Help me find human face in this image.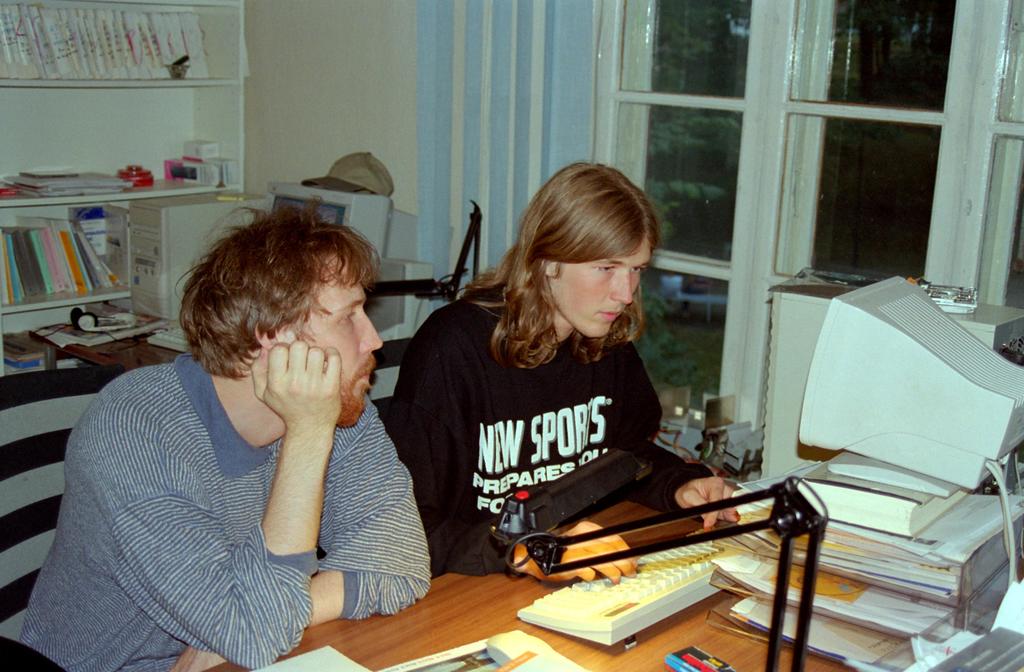
Found it: select_region(561, 245, 652, 338).
